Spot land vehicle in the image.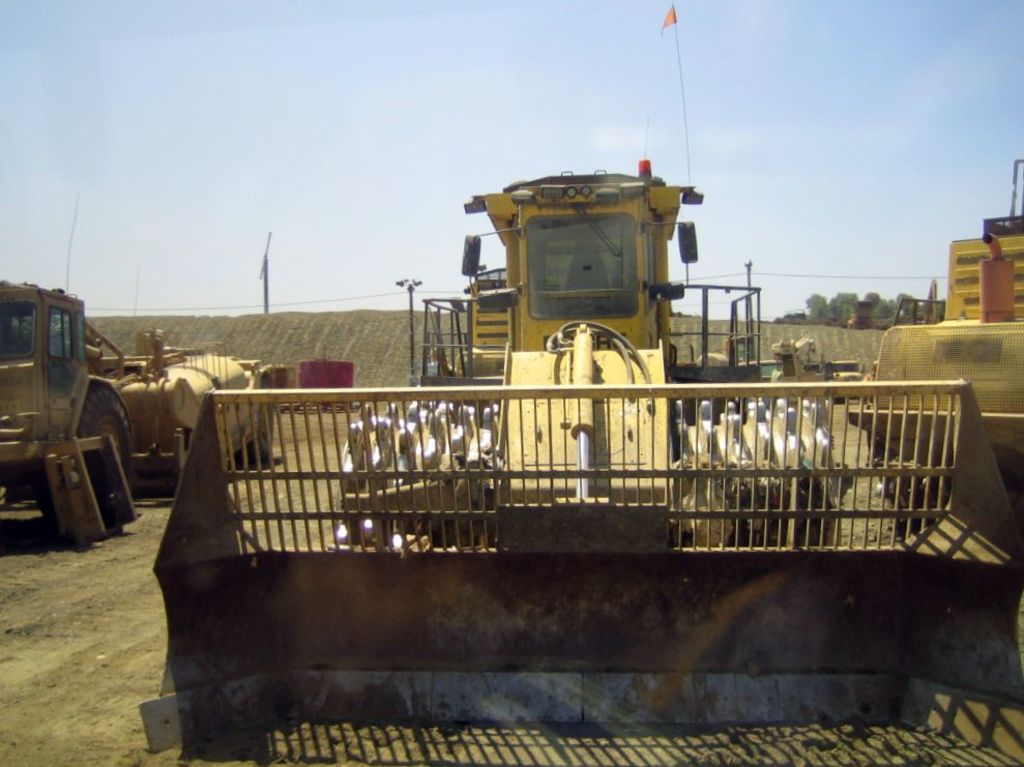
land vehicle found at [111,179,985,636].
